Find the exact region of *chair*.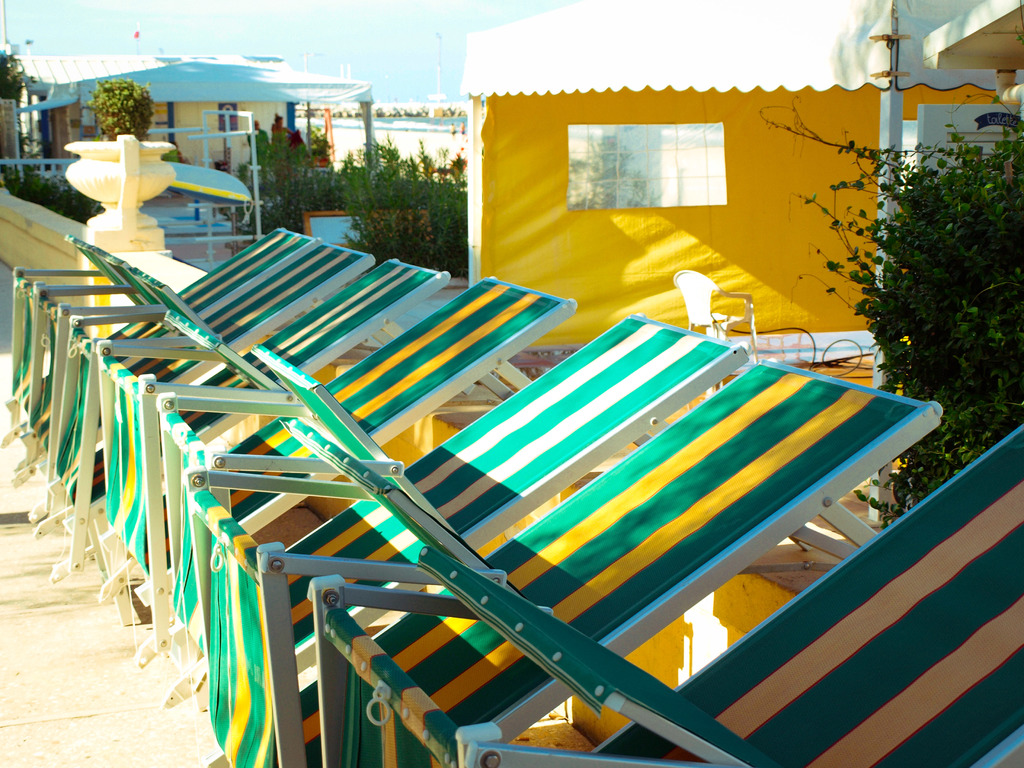
Exact region: [31,241,371,580].
